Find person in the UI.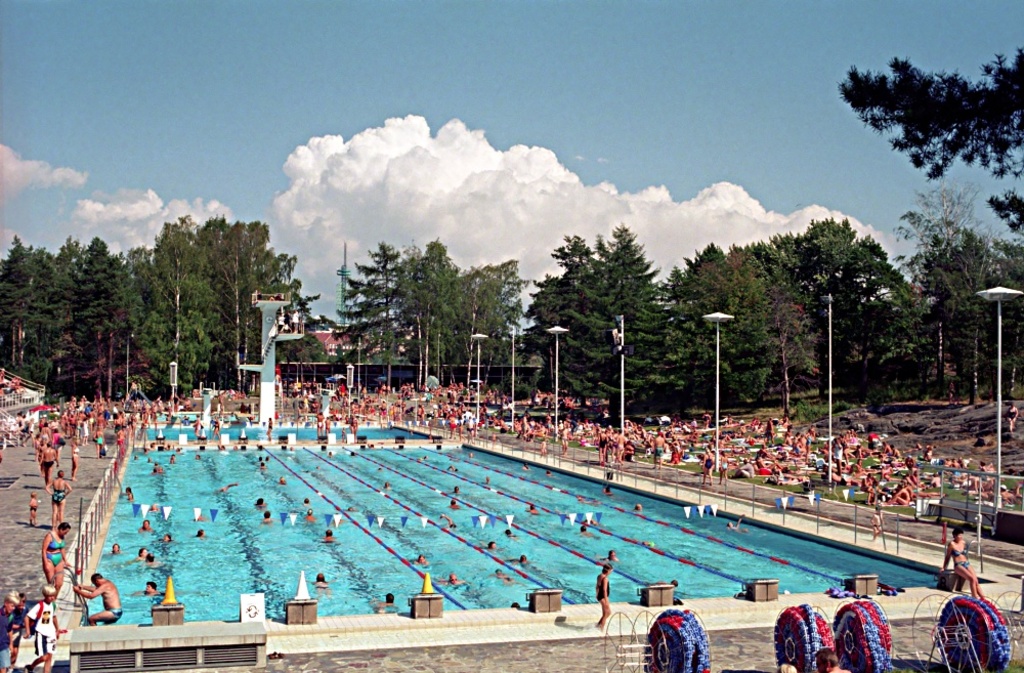
UI element at rect(814, 645, 852, 672).
